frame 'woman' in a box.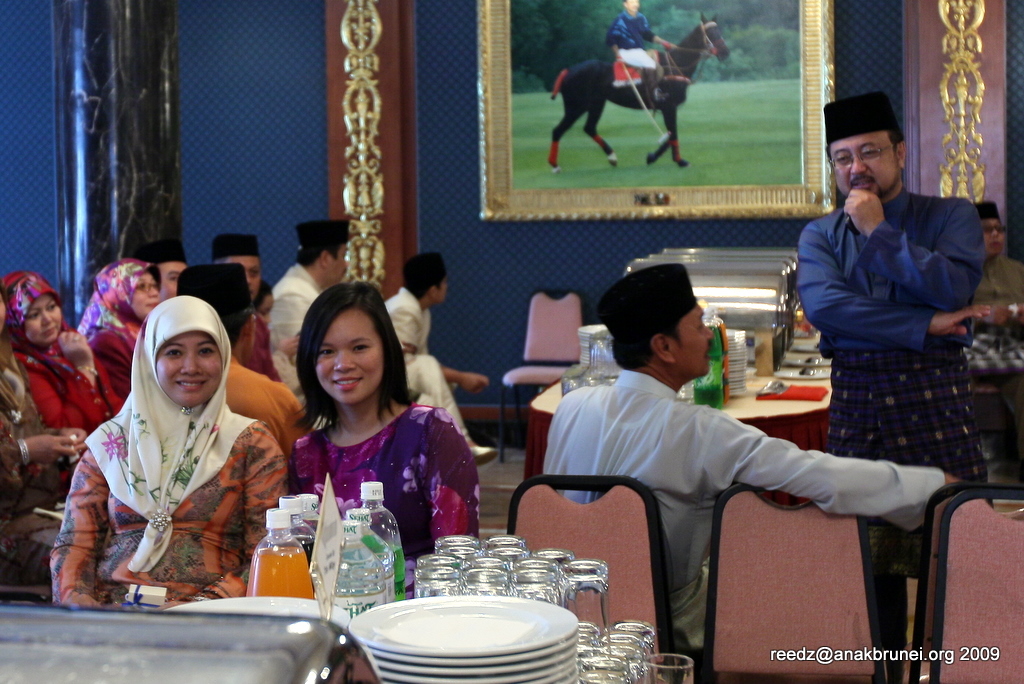
(left=0, top=269, right=126, bottom=458).
